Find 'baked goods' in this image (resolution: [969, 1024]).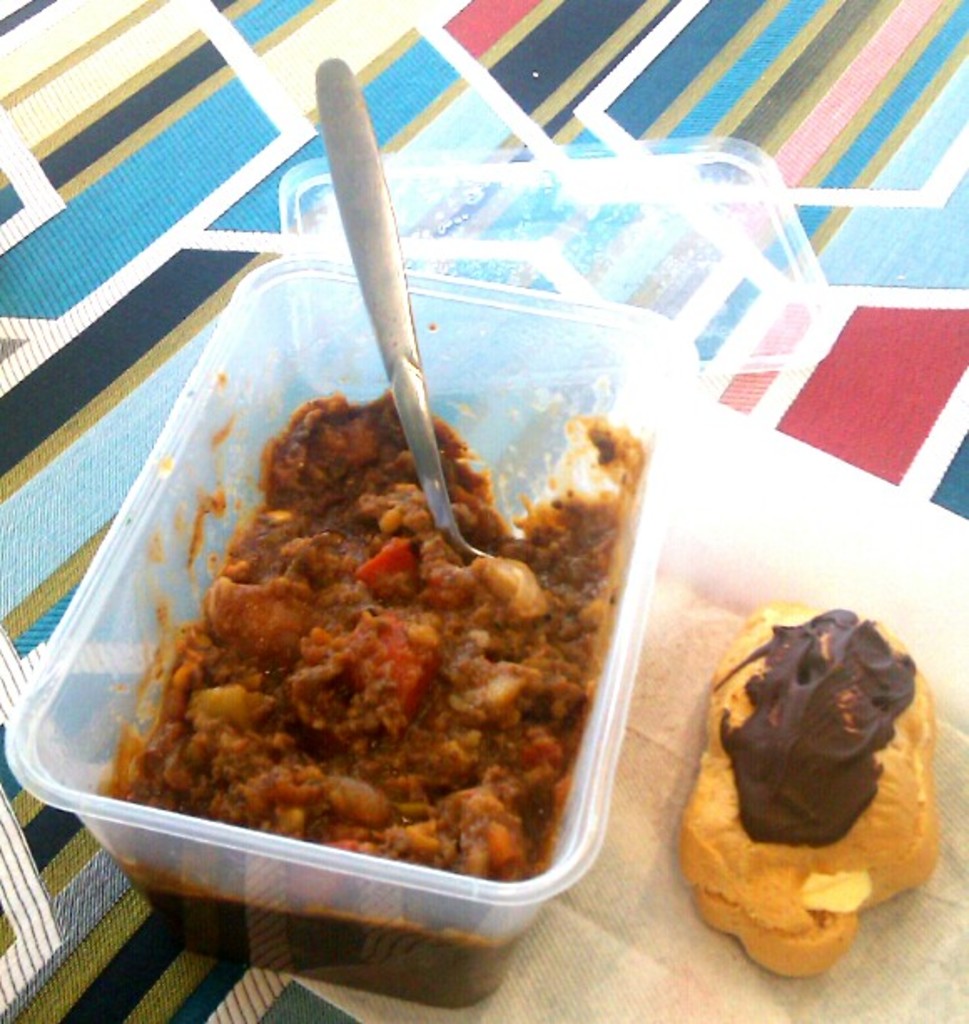
[left=678, top=596, right=949, bottom=981].
